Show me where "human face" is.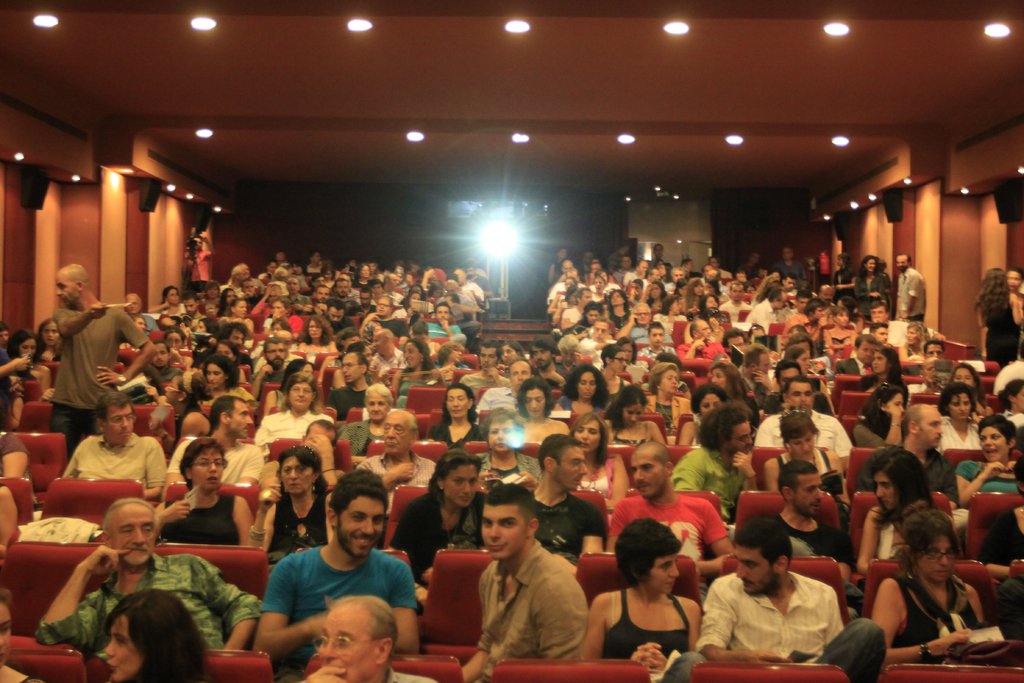
"human face" is at 785 383 812 411.
